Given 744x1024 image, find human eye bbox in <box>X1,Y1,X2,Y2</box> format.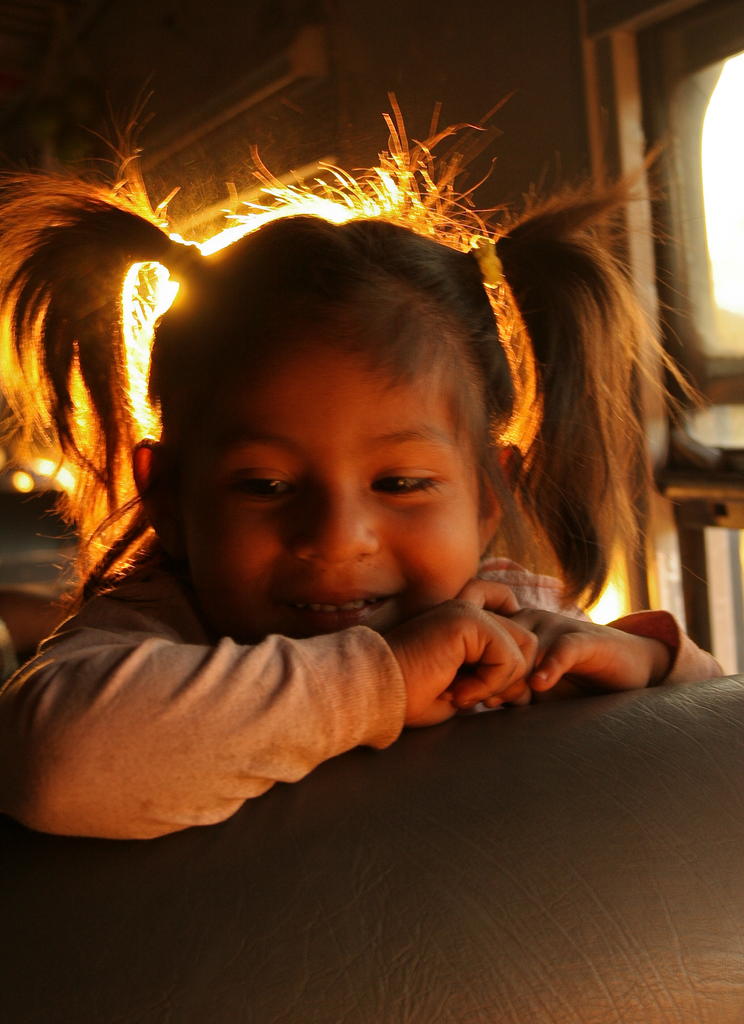
<box>369,462,441,506</box>.
